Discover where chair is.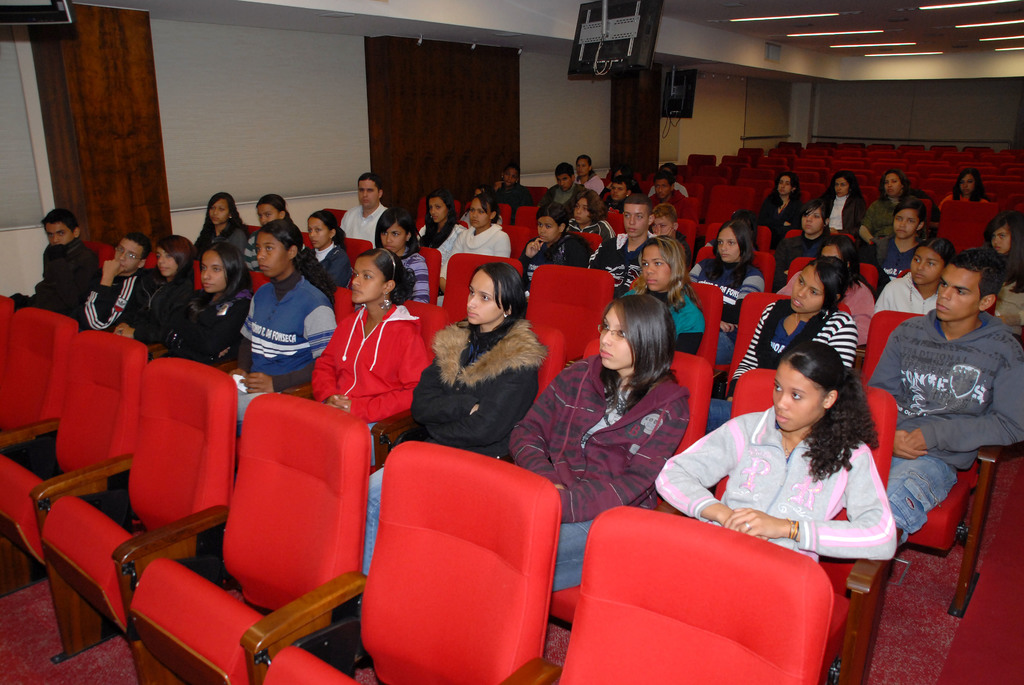
Discovered at bbox(325, 209, 349, 229).
